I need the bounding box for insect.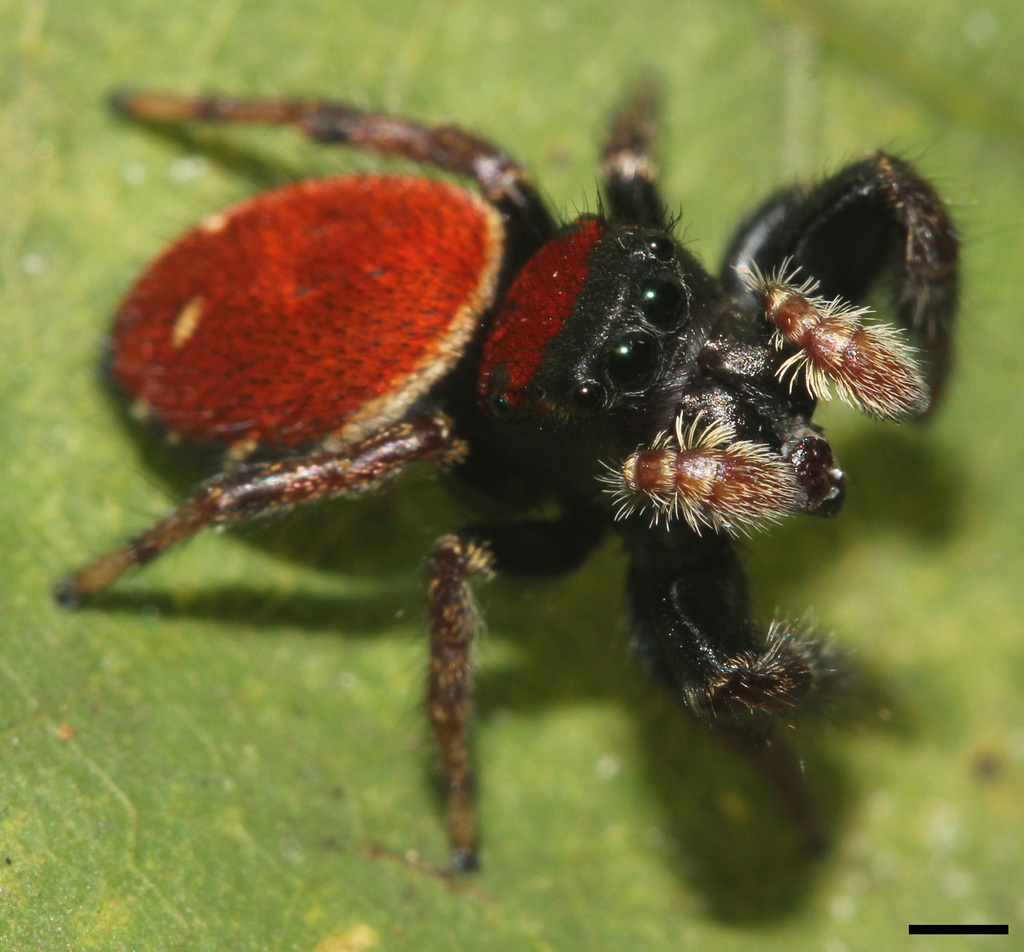
Here it is: bbox=(47, 67, 982, 869).
